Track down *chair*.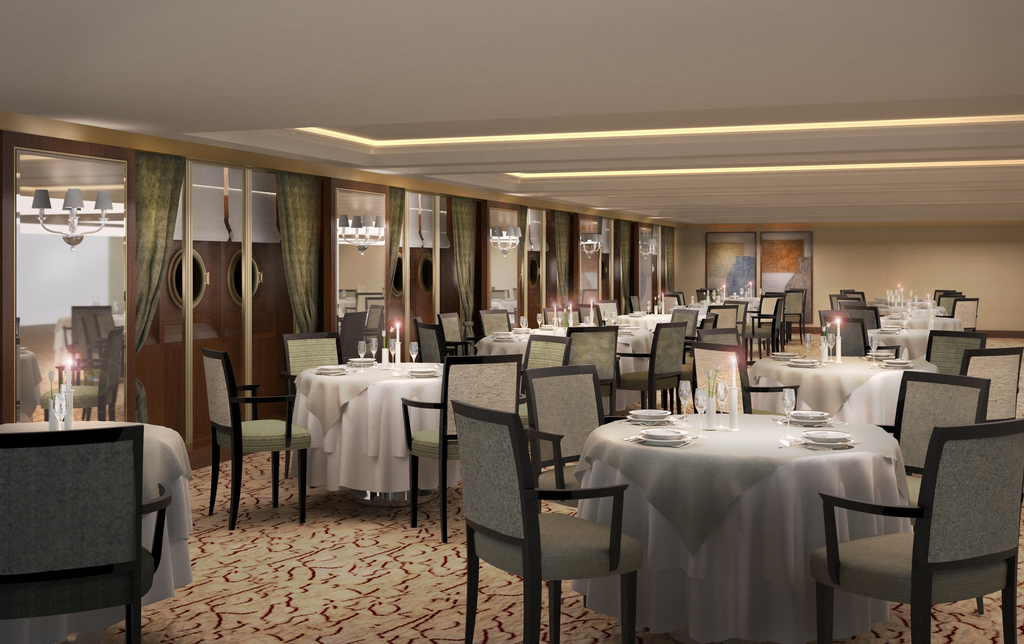
Tracked to box(65, 300, 119, 379).
